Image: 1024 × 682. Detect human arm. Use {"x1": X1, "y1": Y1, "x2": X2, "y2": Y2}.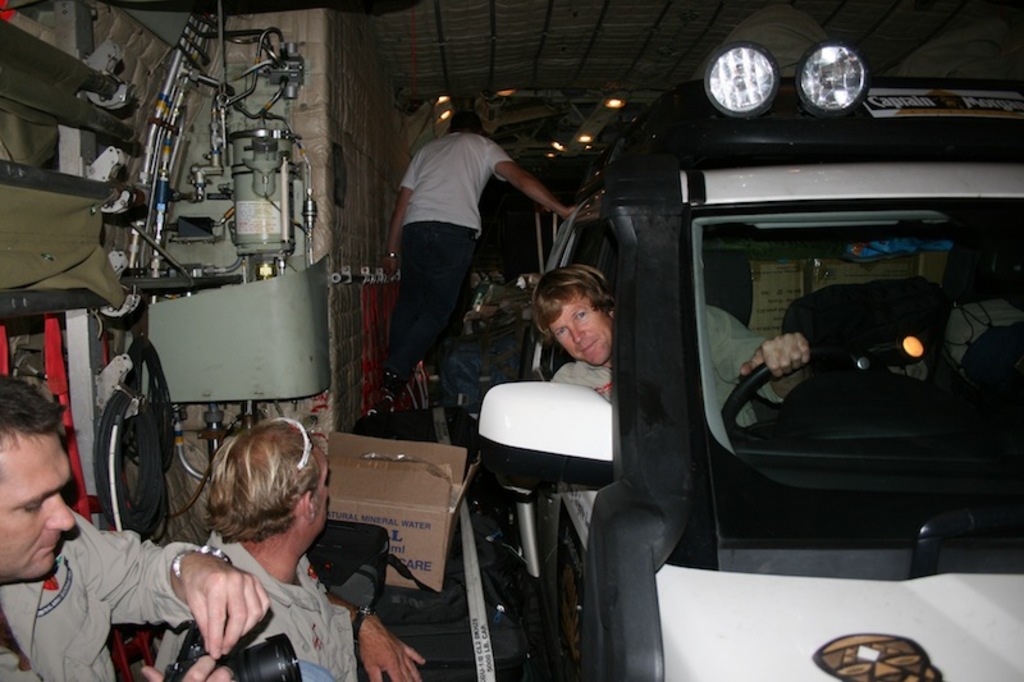
{"x1": 489, "y1": 145, "x2": 562, "y2": 220}.
